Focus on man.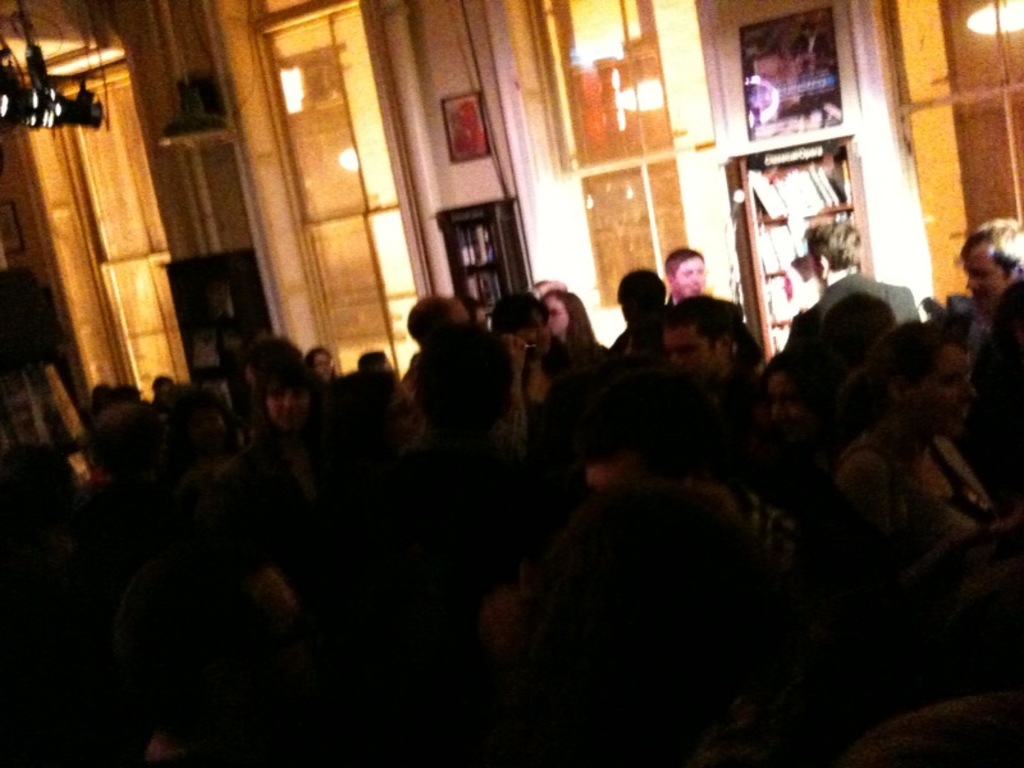
Focused at box(663, 238, 717, 303).
